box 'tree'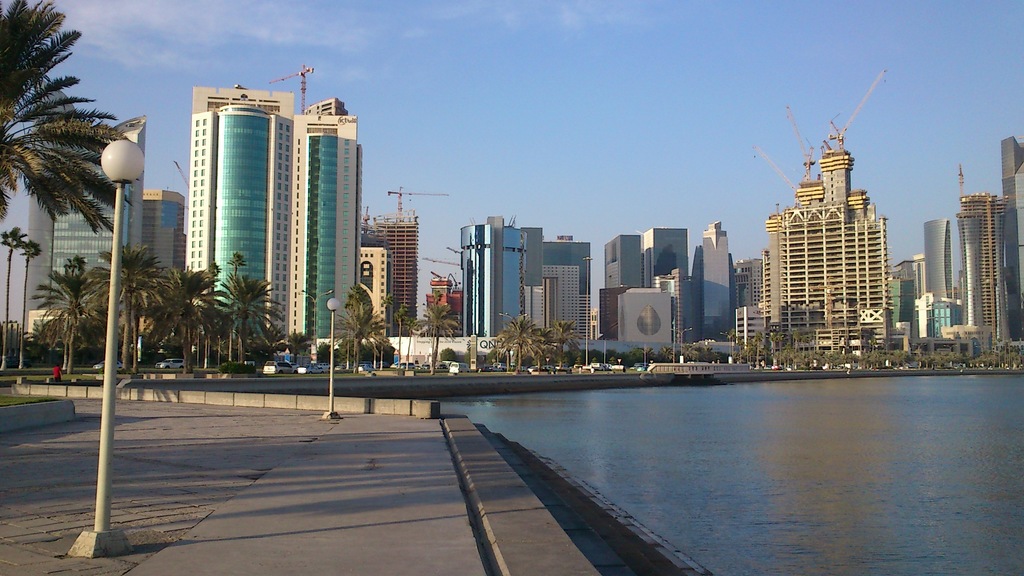
0:228:21:369
